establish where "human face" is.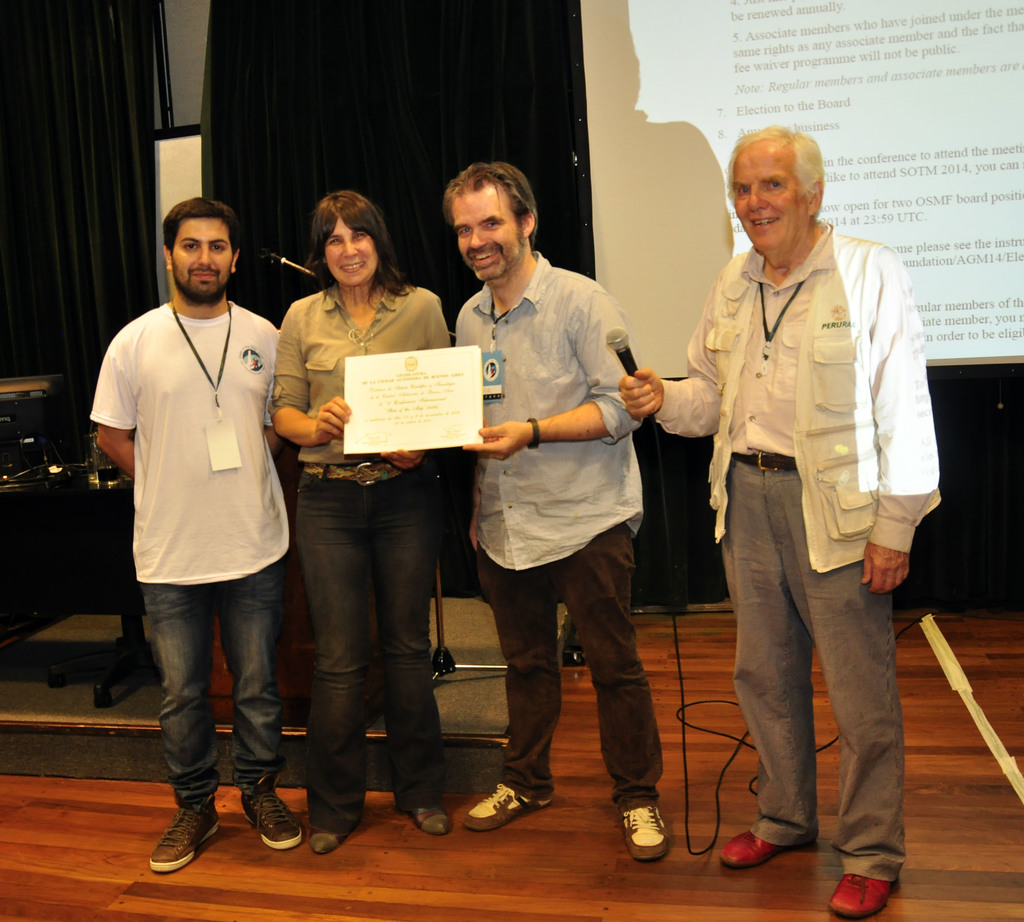
Established at bbox=(730, 148, 809, 249).
